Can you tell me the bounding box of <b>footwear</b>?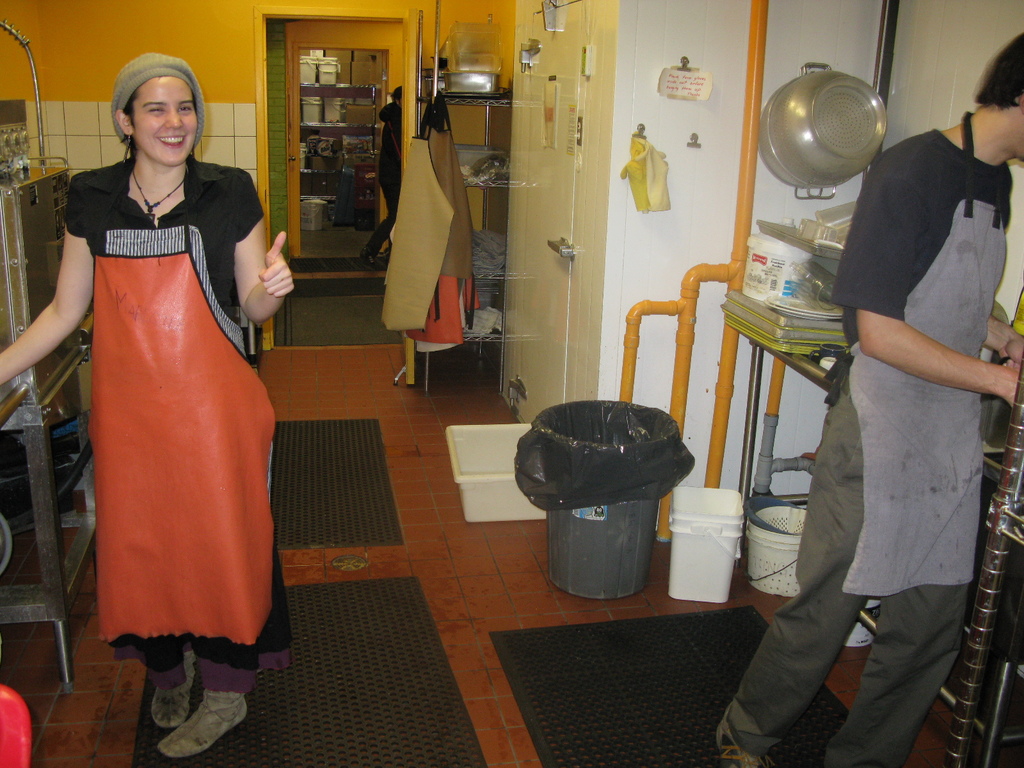
BBox(718, 705, 779, 767).
